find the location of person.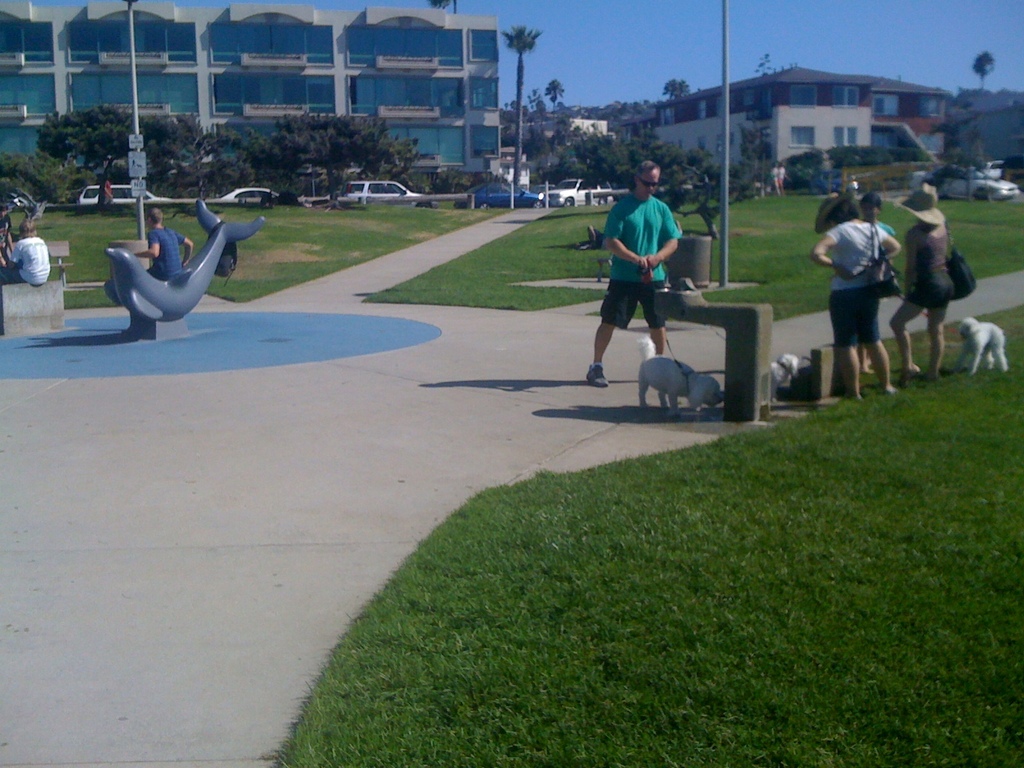
Location: (808, 188, 902, 406).
